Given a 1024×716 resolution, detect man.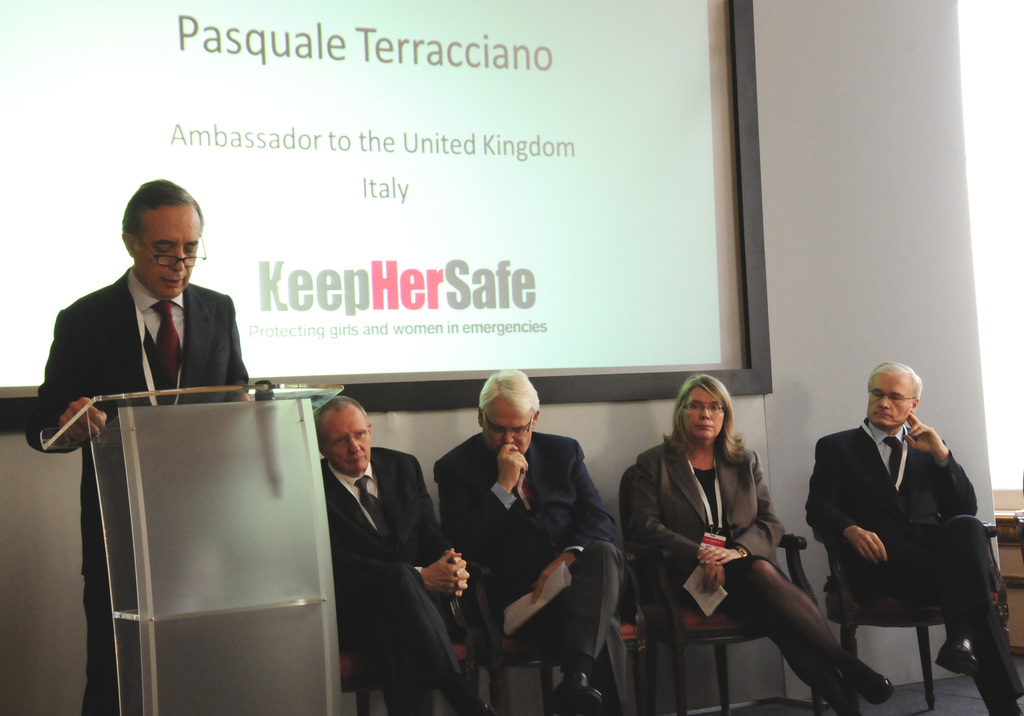
bbox=[788, 352, 1010, 708].
